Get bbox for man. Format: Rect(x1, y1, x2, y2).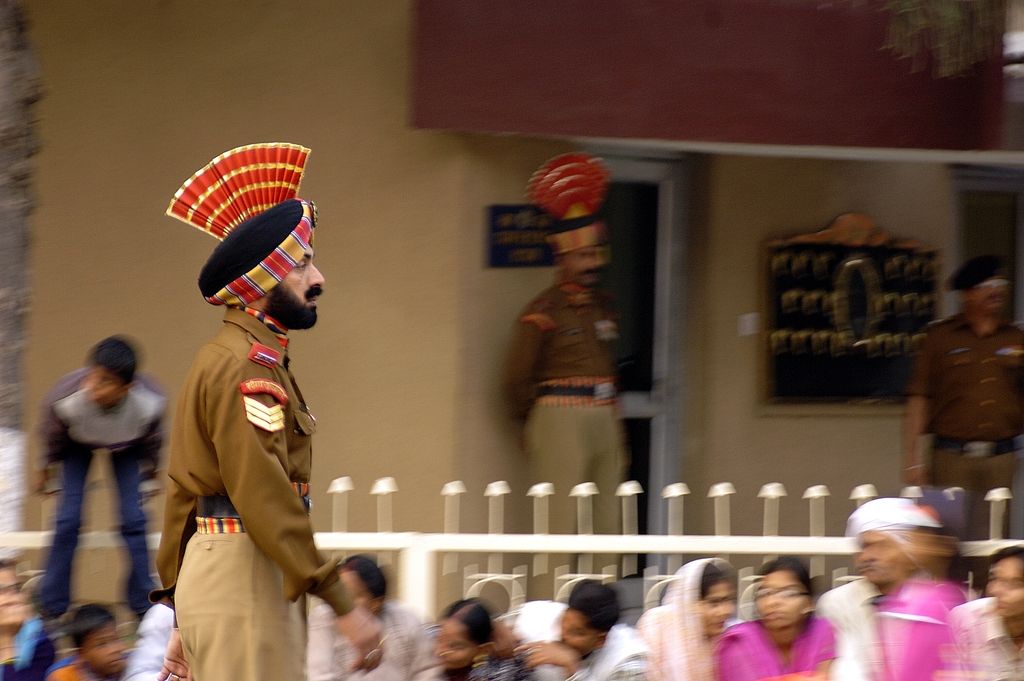
Rect(948, 543, 1023, 680).
